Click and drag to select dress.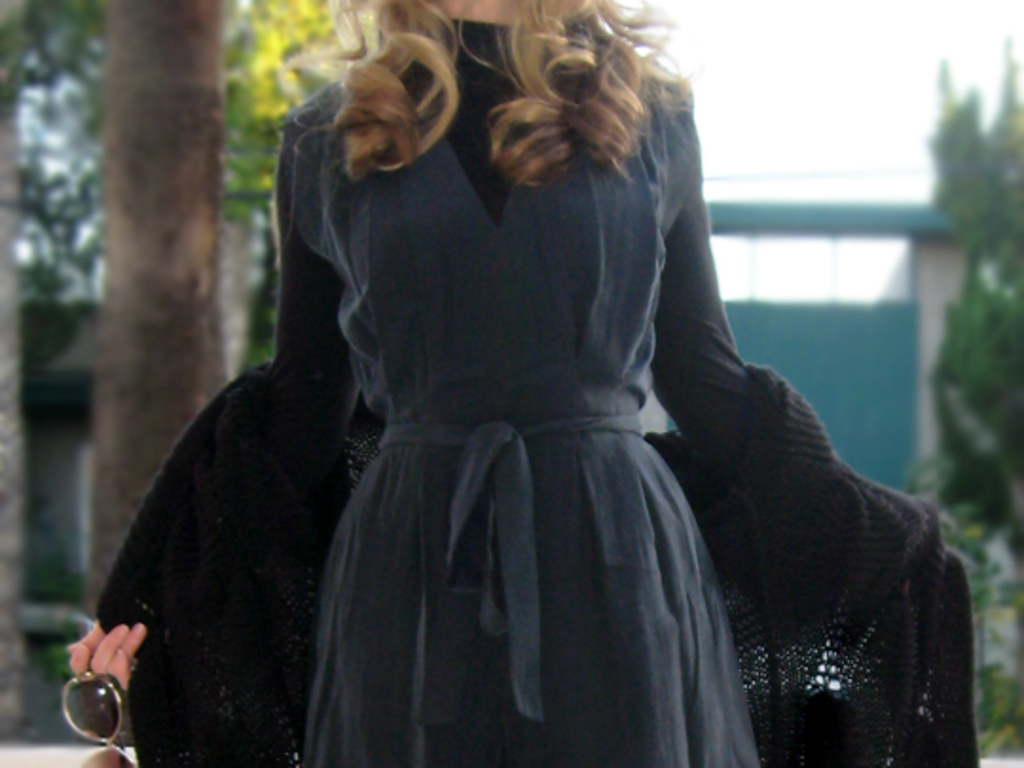
Selection: crop(302, 47, 760, 766).
